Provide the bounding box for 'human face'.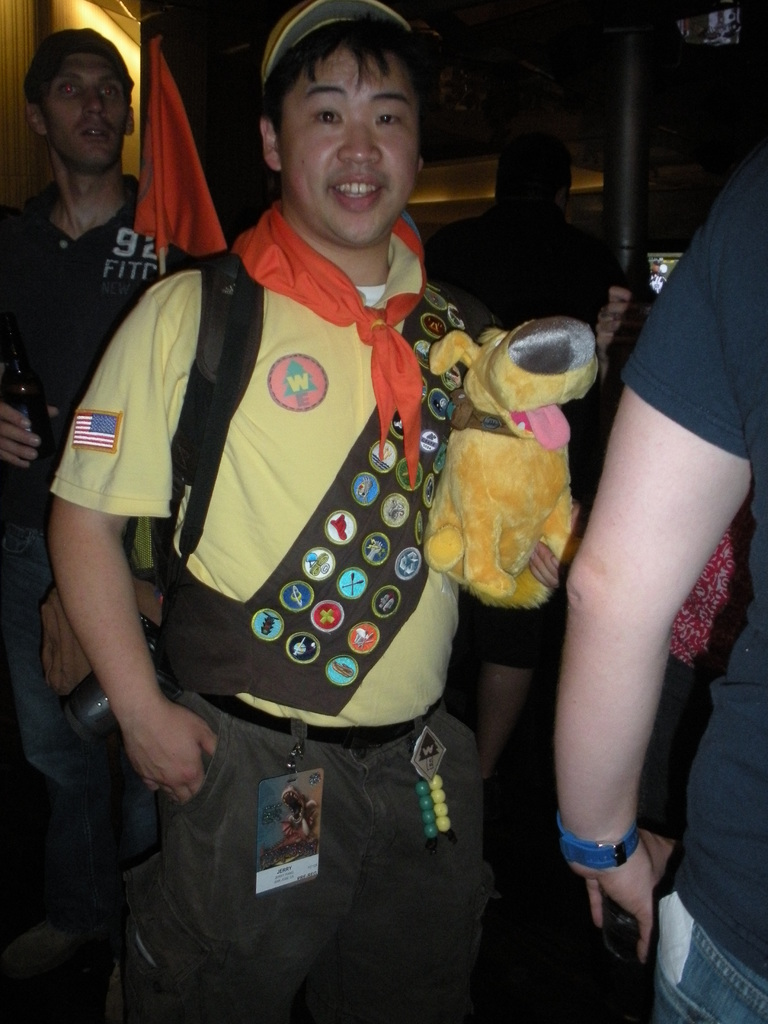
[x1=280, y1=46, x2=420, y2=249].
